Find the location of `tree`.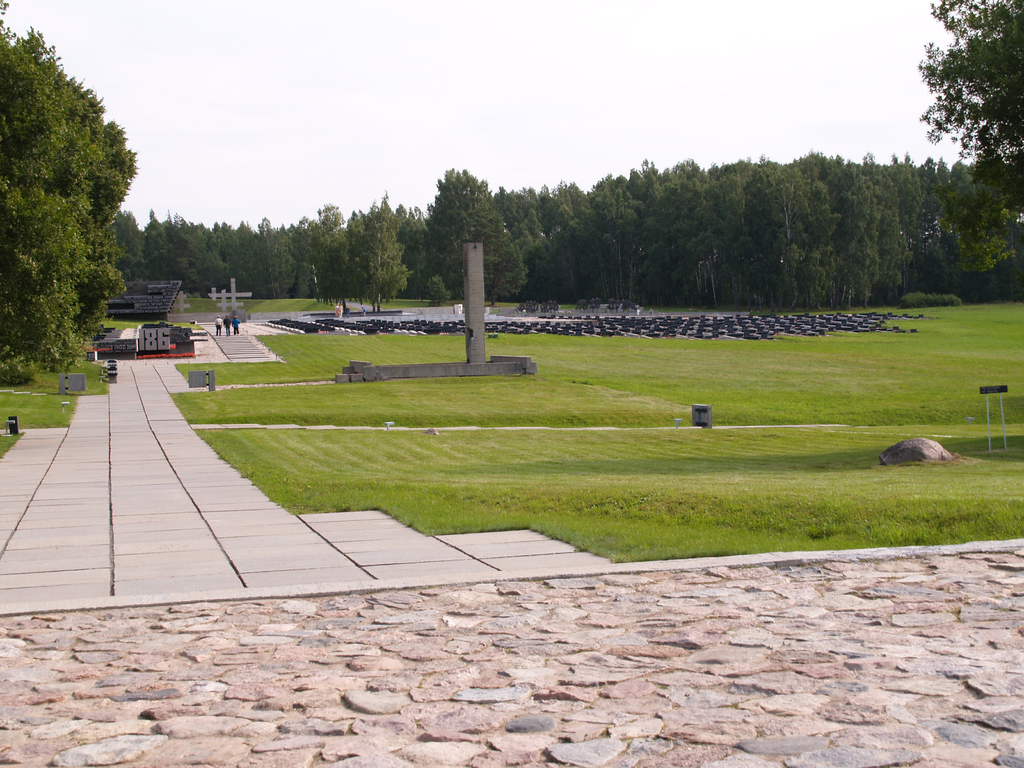
Location: <region>915, 0, 1023, 182</region>.
